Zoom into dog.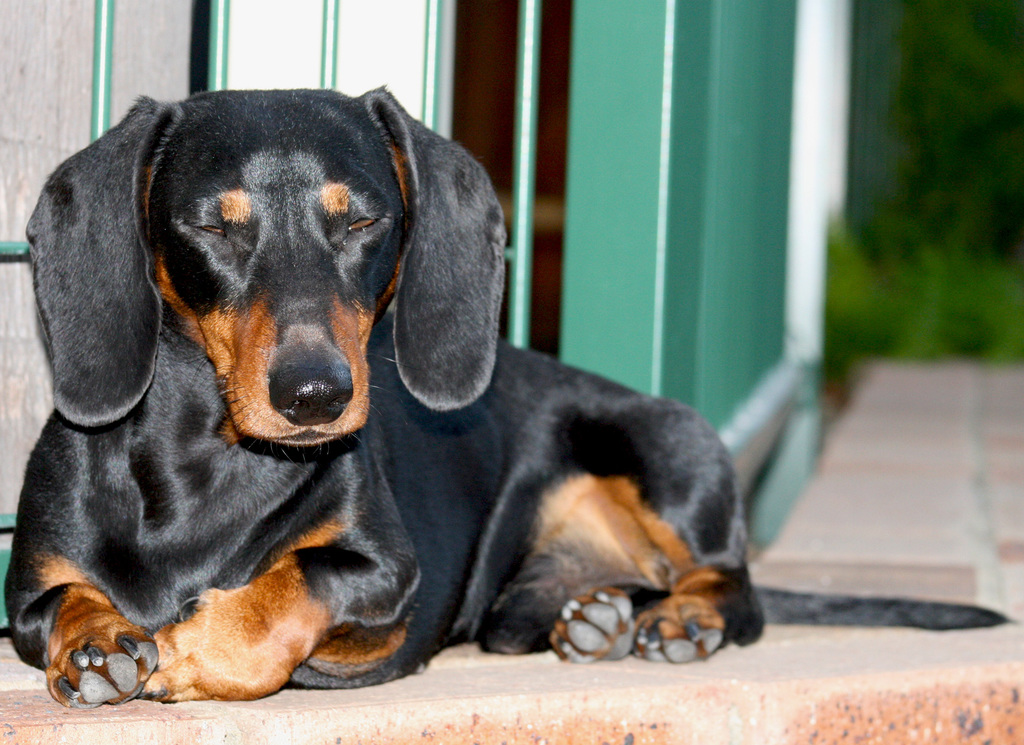
Zoom target: detection(1, 81, 1018, 711).
